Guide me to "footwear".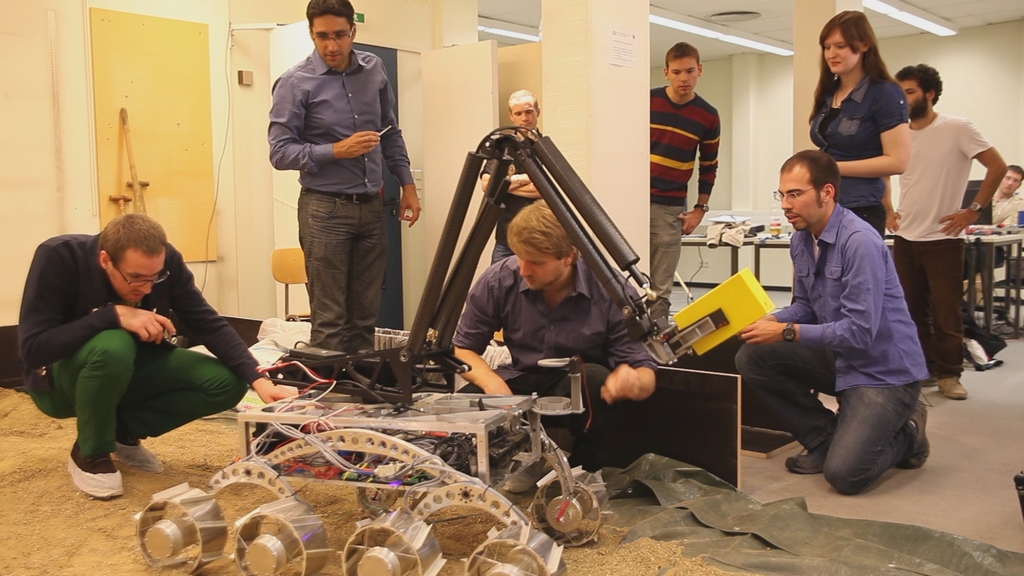
Guidance: {"x1": 907, "y1": 397, "x2": 933, "y2": 470}.
